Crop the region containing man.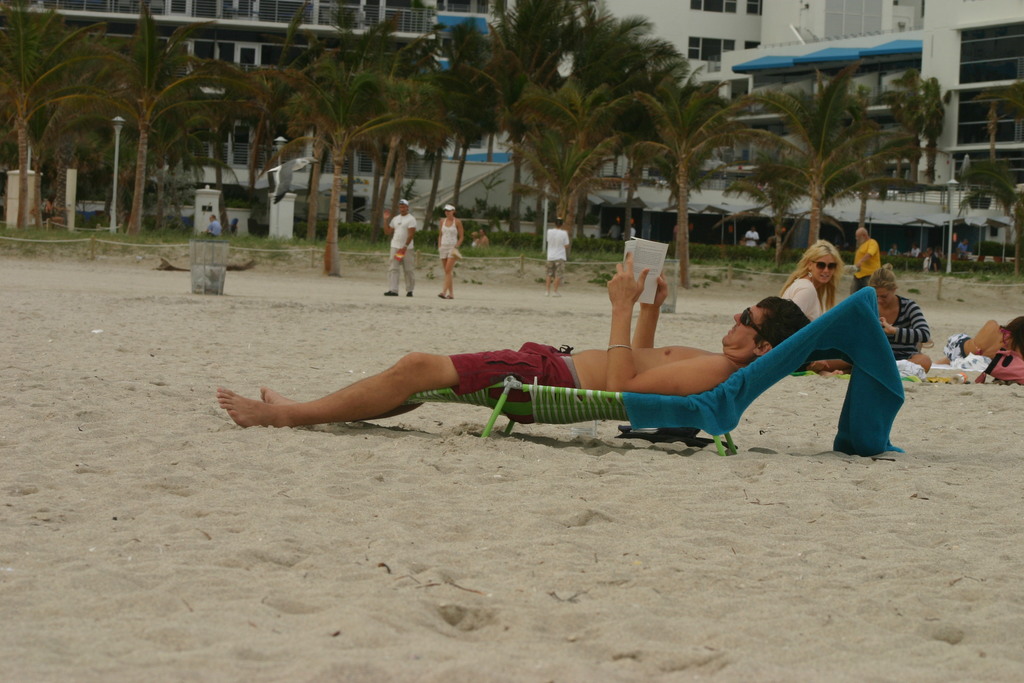
Crop region: {"x1": 851, "y1": 229, "x2": 882, "y2": 293}.
